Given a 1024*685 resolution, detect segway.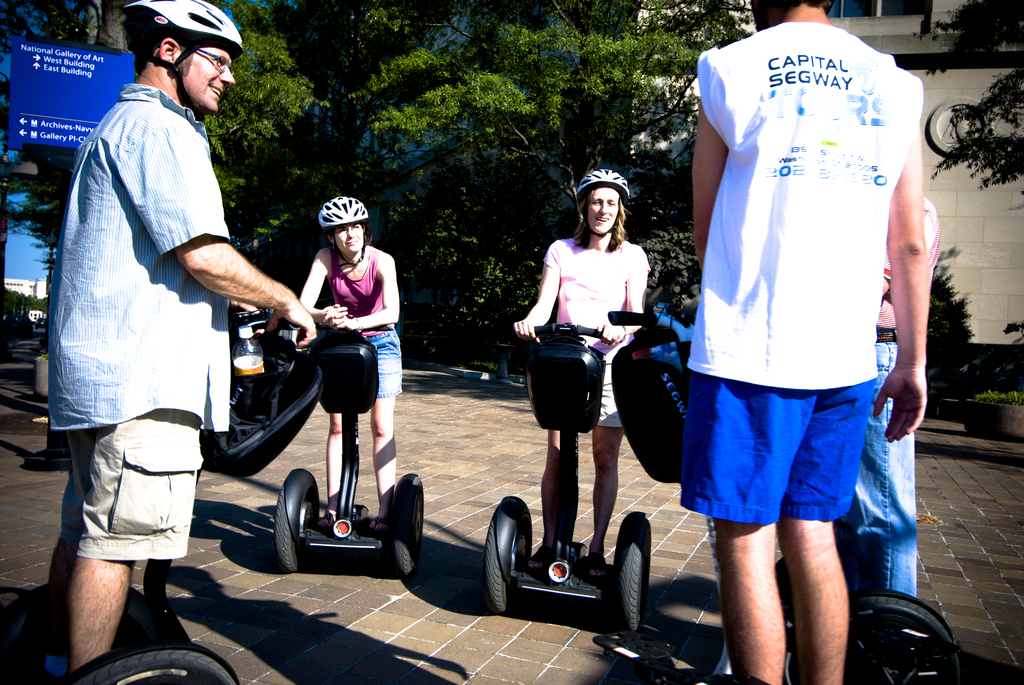
(273, 324, 428, 576).
